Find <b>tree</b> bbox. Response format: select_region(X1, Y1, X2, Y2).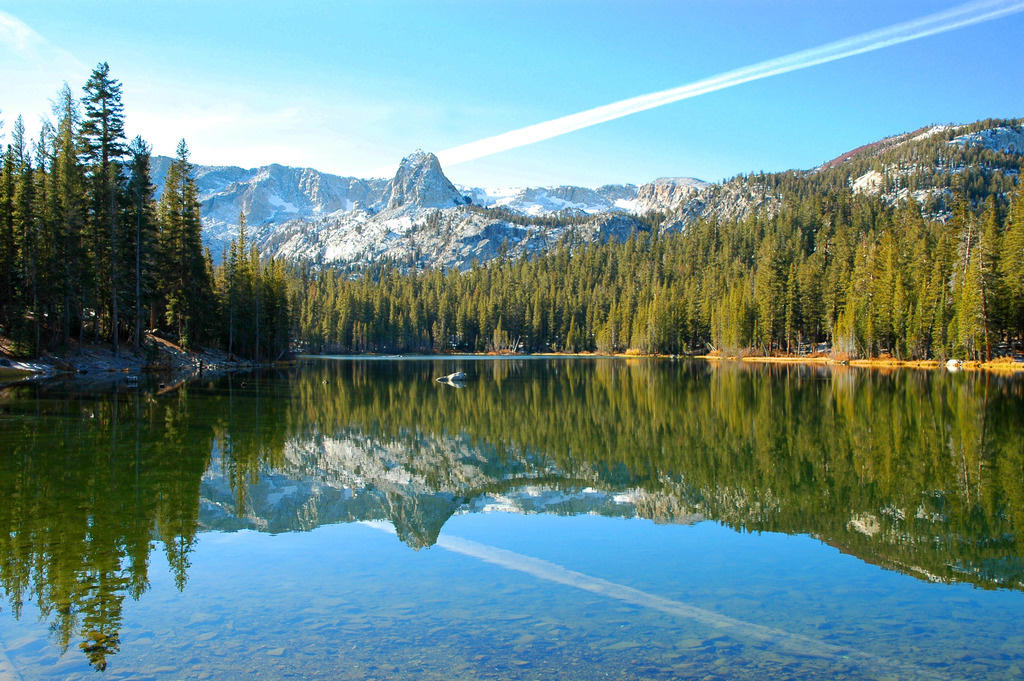
select_region(31, 125, 53, 359).
